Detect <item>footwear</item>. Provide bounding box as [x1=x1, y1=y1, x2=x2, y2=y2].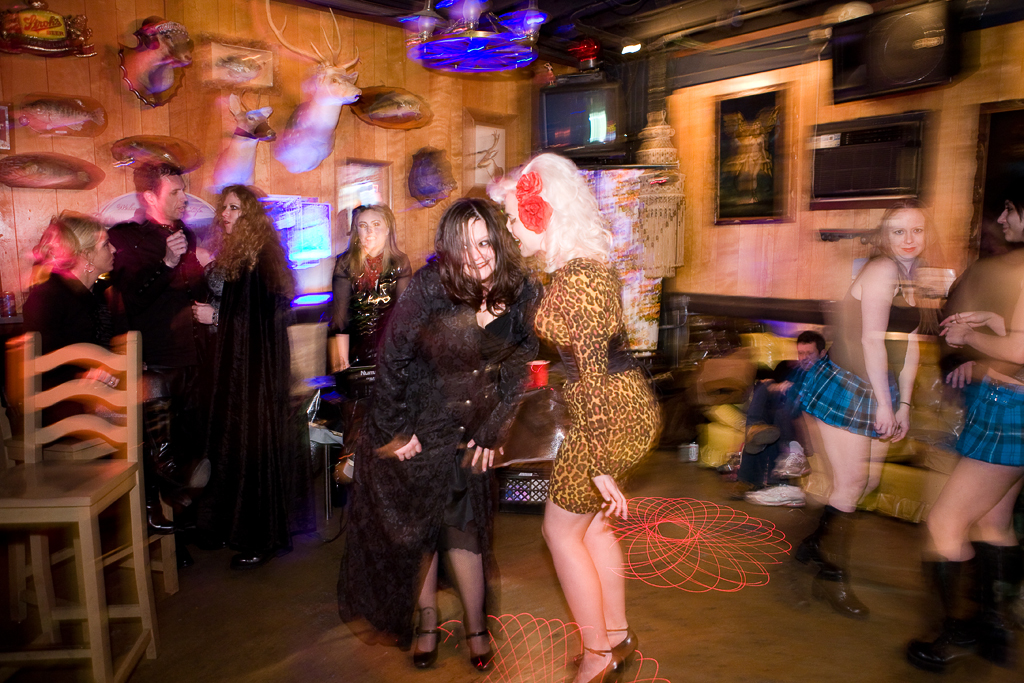
[x1=413, y1=607, x2=442, y2=669].
